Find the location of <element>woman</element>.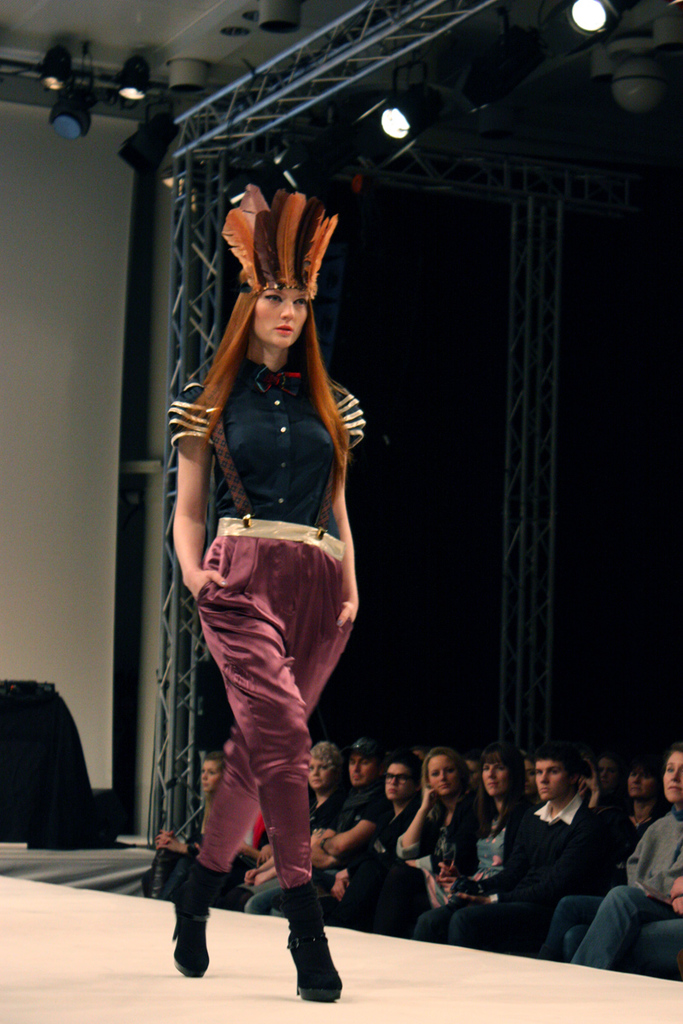
Location: <bbox>131, 216, 391, 958</bbox>.
